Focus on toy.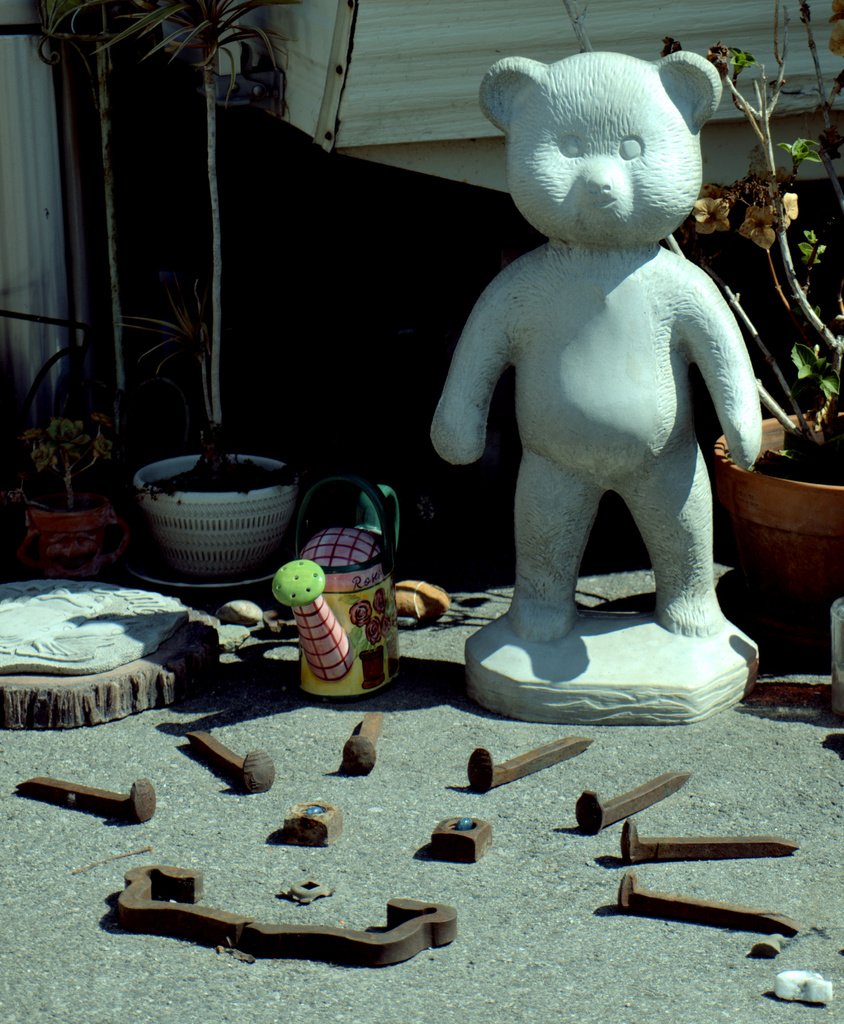
Focused at [270,474,406,699].
